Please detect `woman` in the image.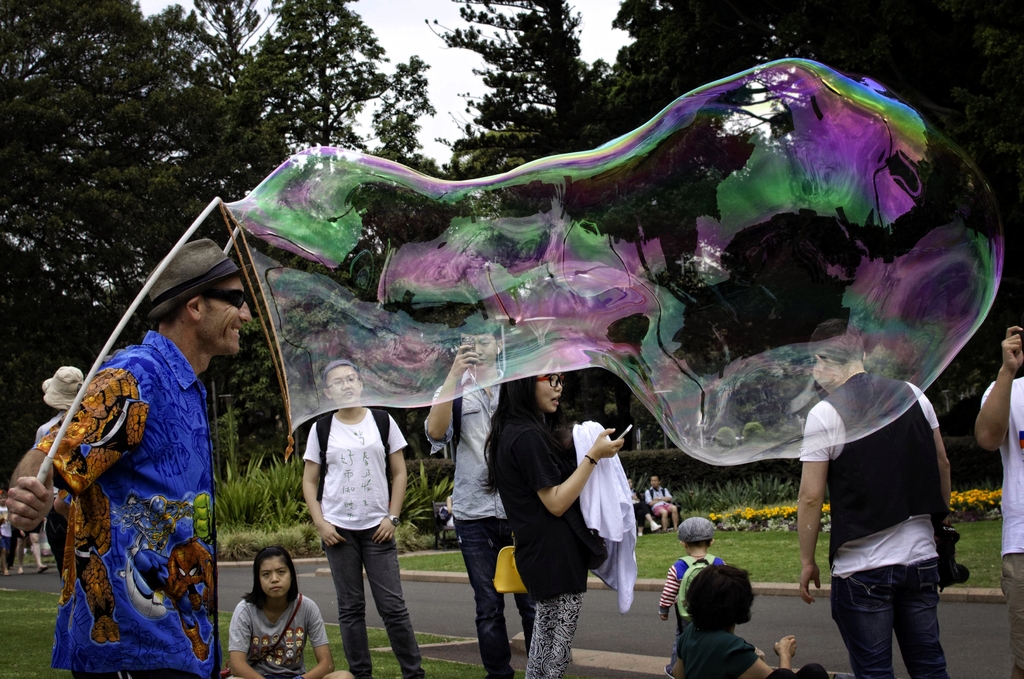
box=[672, 561, 797, 678].
